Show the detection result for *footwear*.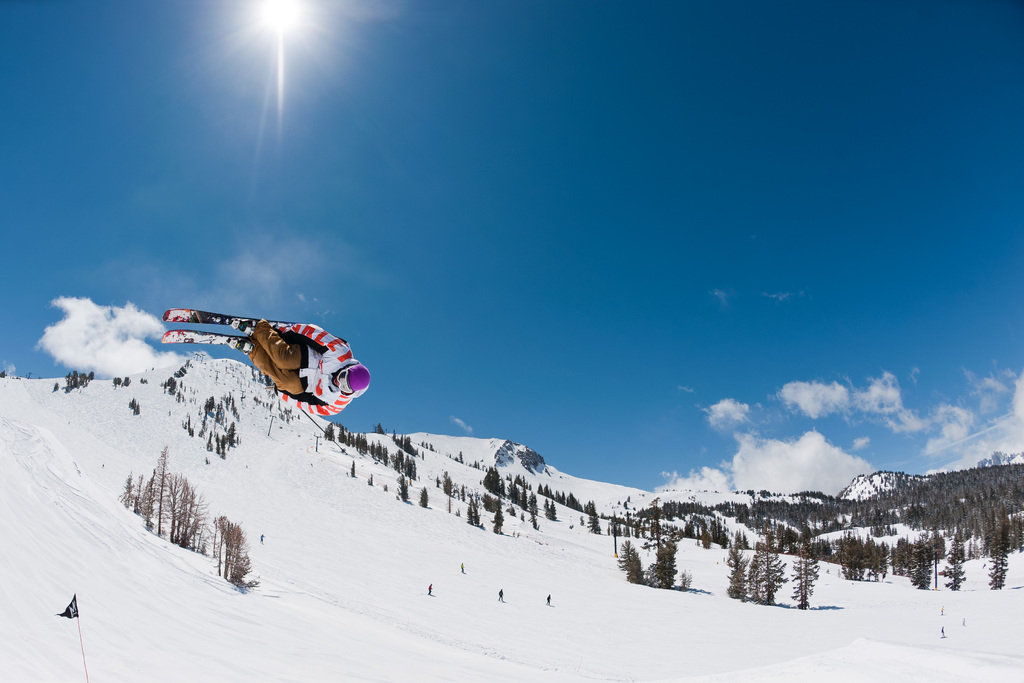
[left=229, top=341, right=252, bottom=354].
